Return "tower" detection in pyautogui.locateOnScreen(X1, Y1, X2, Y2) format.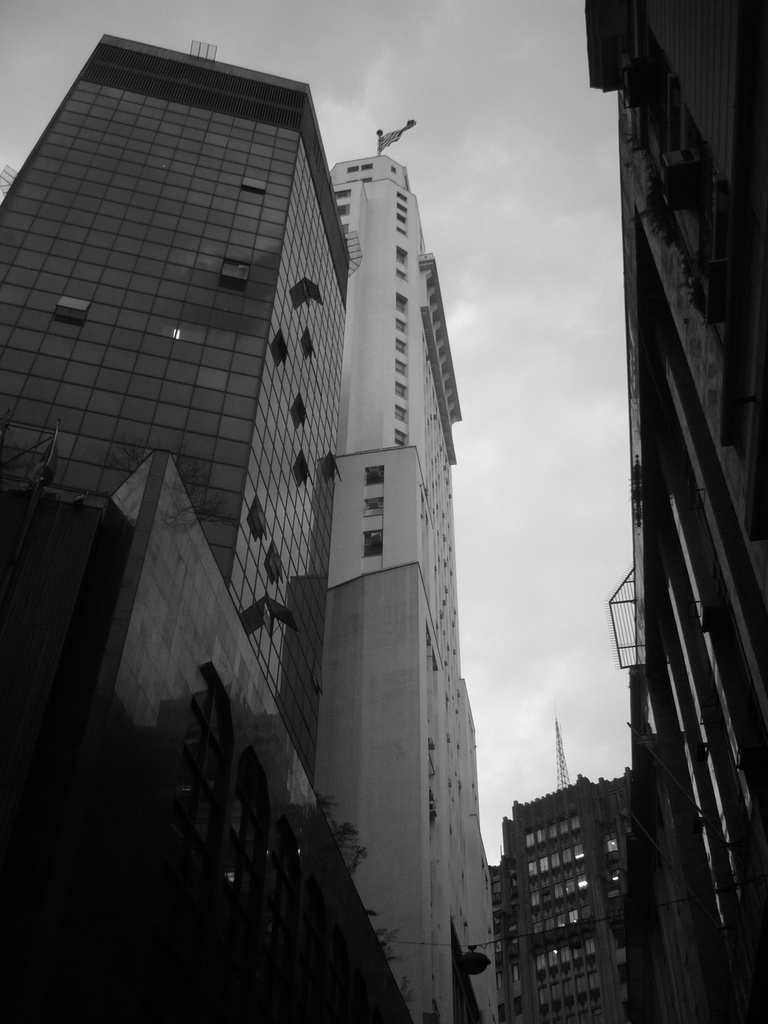
pyautogui.locateOnScreen(588, 0, 767, 1023).
